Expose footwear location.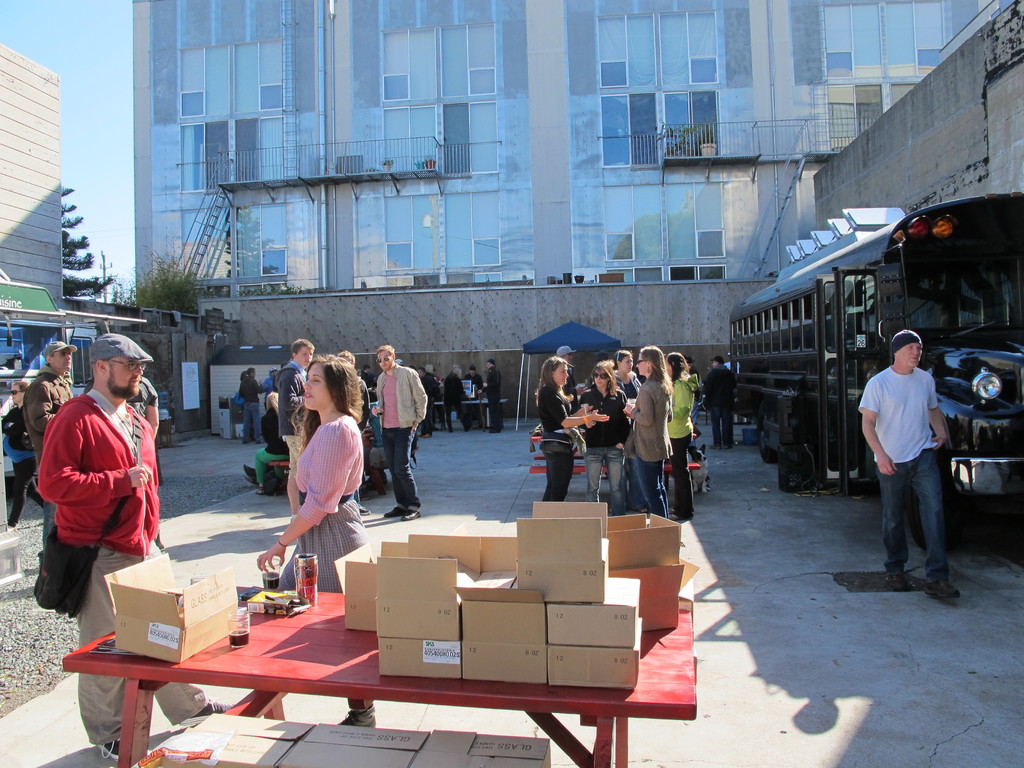
Exposed at box=[97, 738, 120, 759].
